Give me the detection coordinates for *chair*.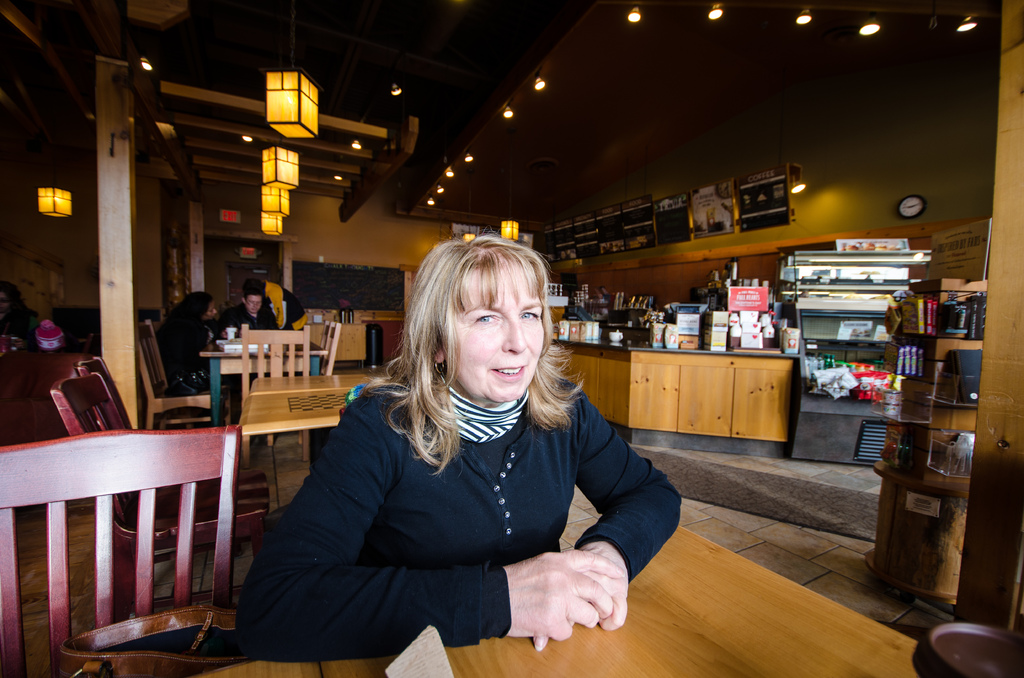
region(49, 373, 273, 621).
